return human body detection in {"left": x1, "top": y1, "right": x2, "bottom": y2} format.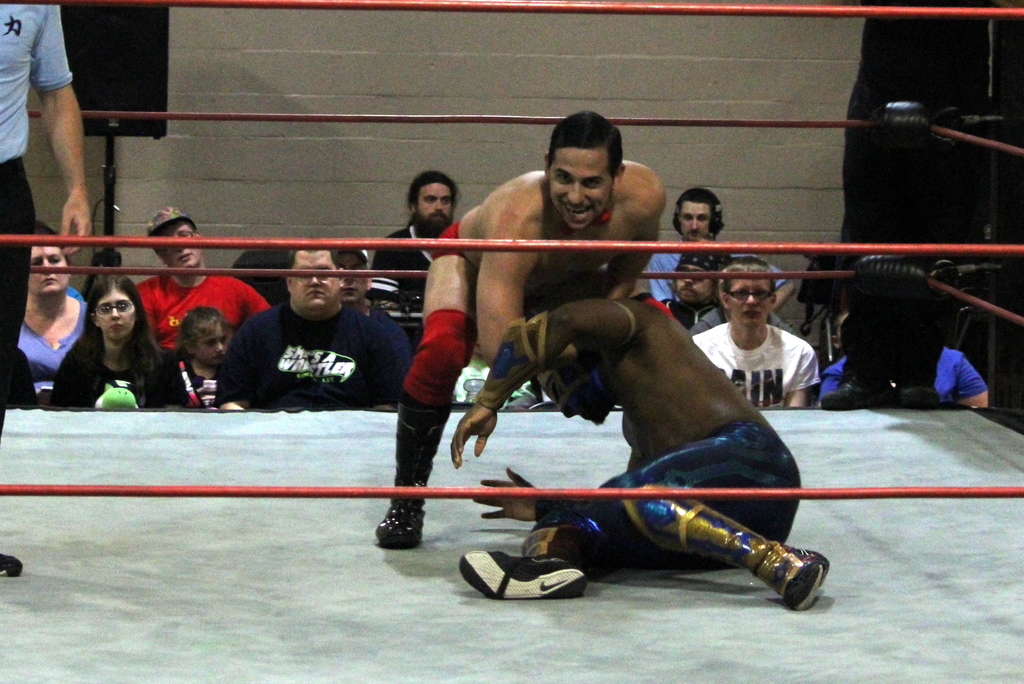
{"left": 819, "top": 257, "right": 992, "bottom": 412}.
